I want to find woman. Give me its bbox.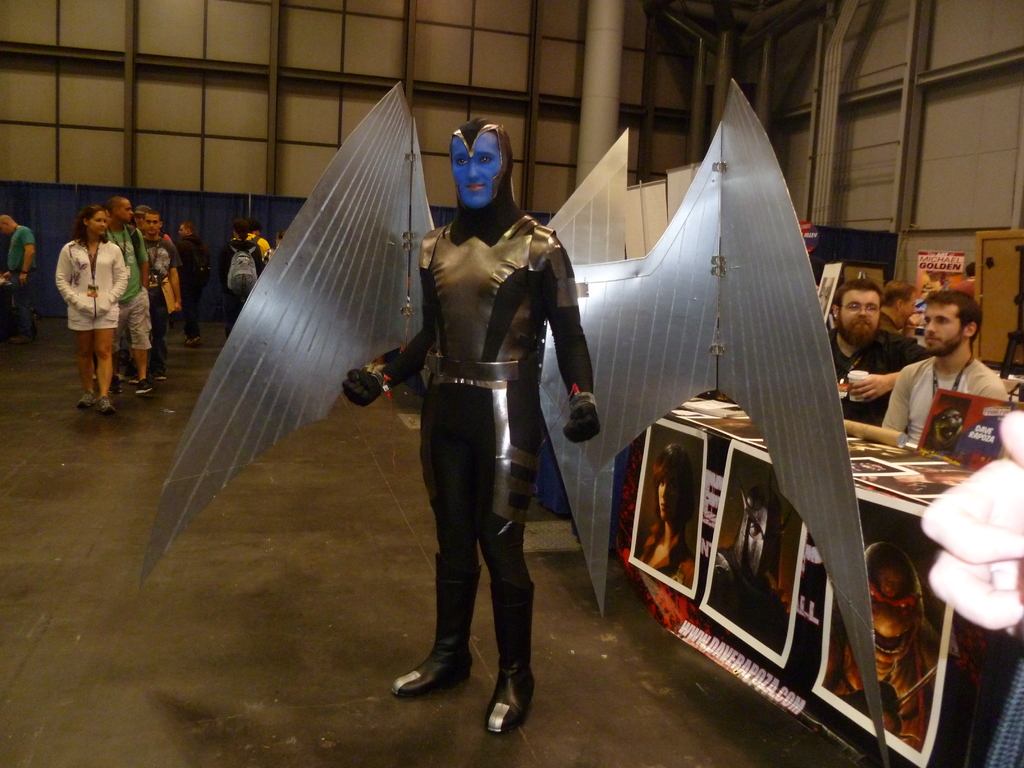
bbox=[42, 189, 151, 410].
